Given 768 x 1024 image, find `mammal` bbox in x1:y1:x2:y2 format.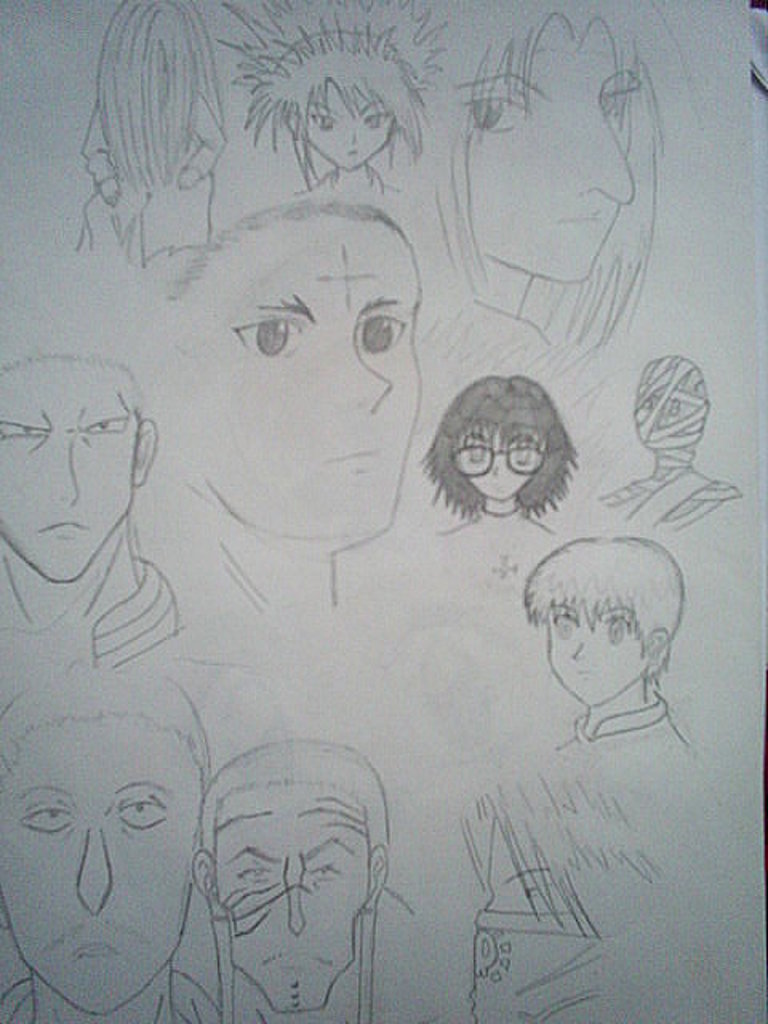
0:352:184:680.
